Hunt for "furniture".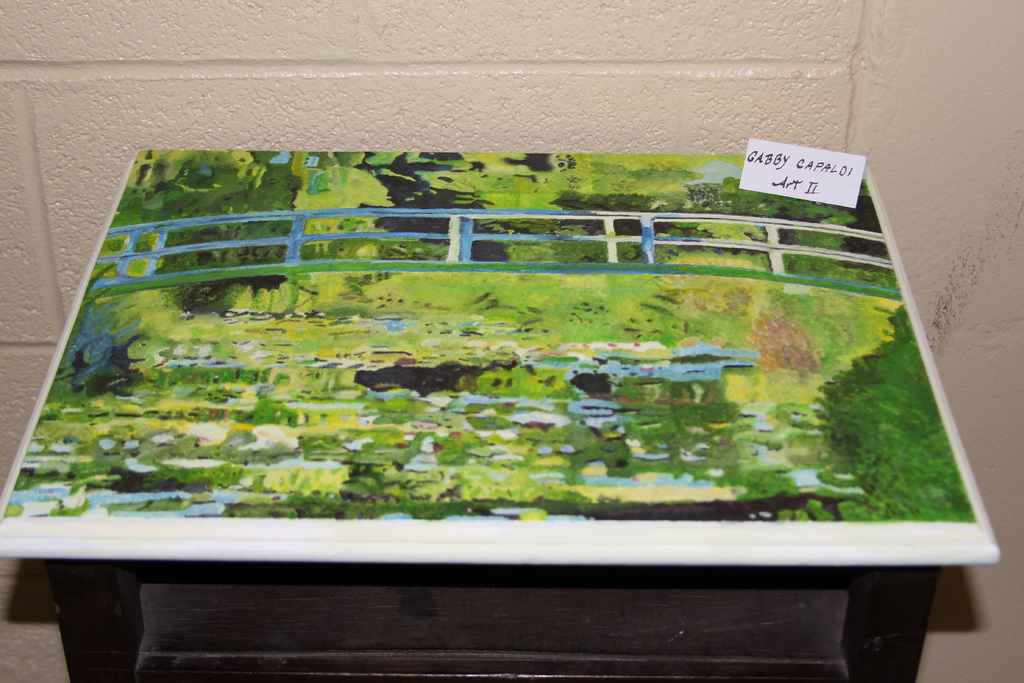
Hunted down at box(0, 145, 1002, 682).
